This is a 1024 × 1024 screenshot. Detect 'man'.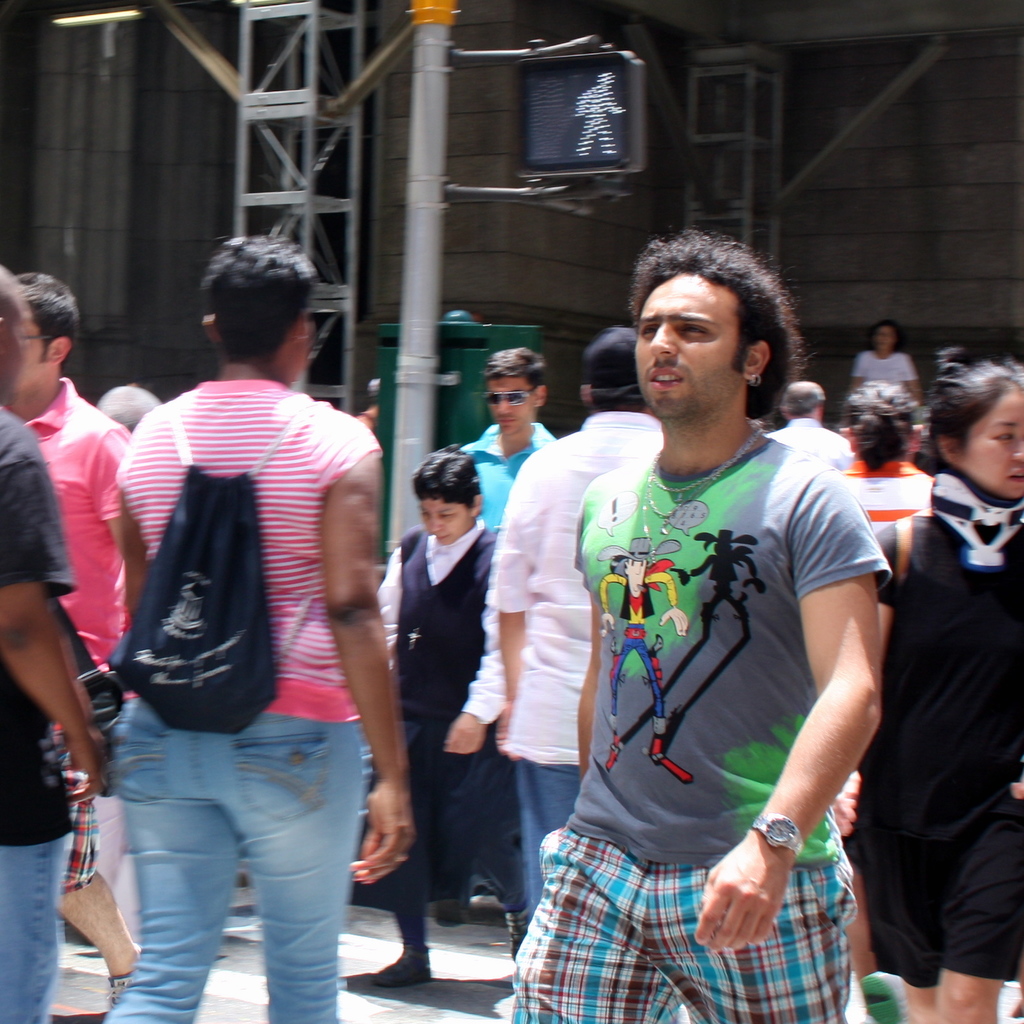
l=0, t=276, r=105, b=1023.
